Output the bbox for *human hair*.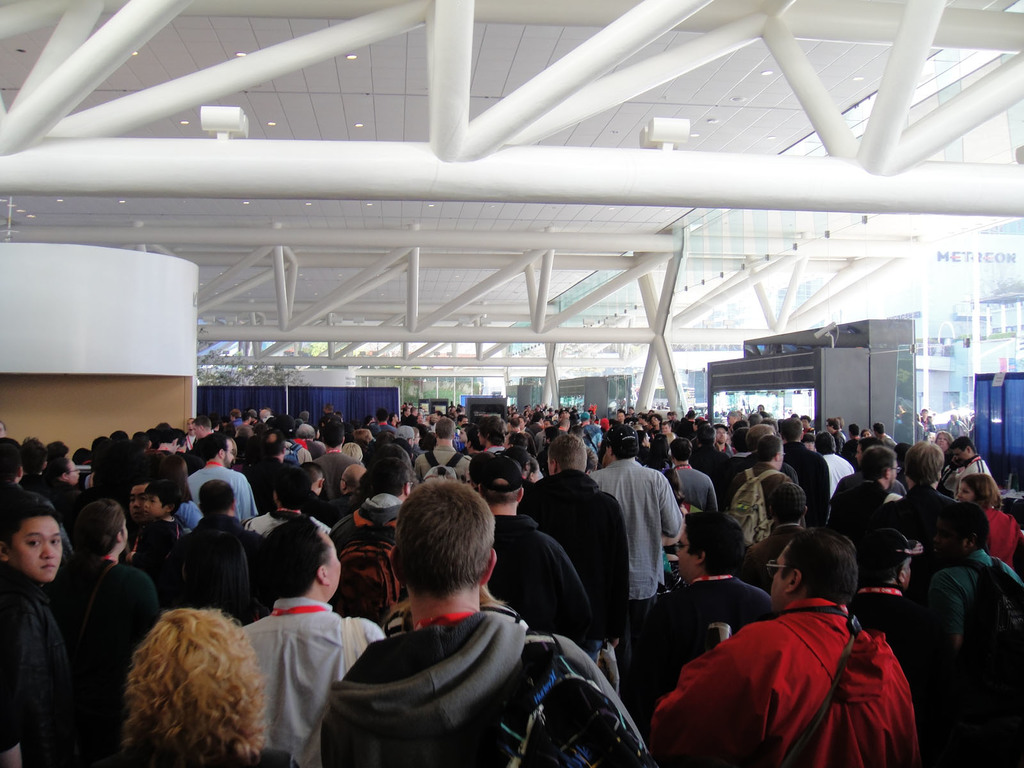
195 416 211 431.
